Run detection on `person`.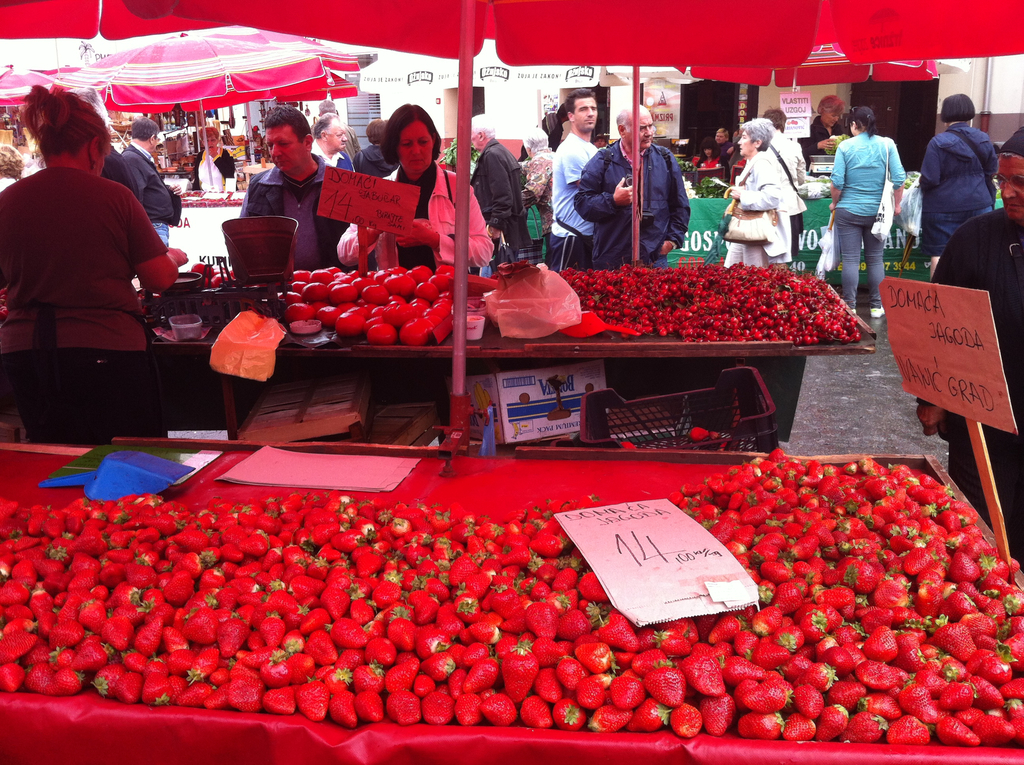
Result: region(806, 94, 852, 153).
